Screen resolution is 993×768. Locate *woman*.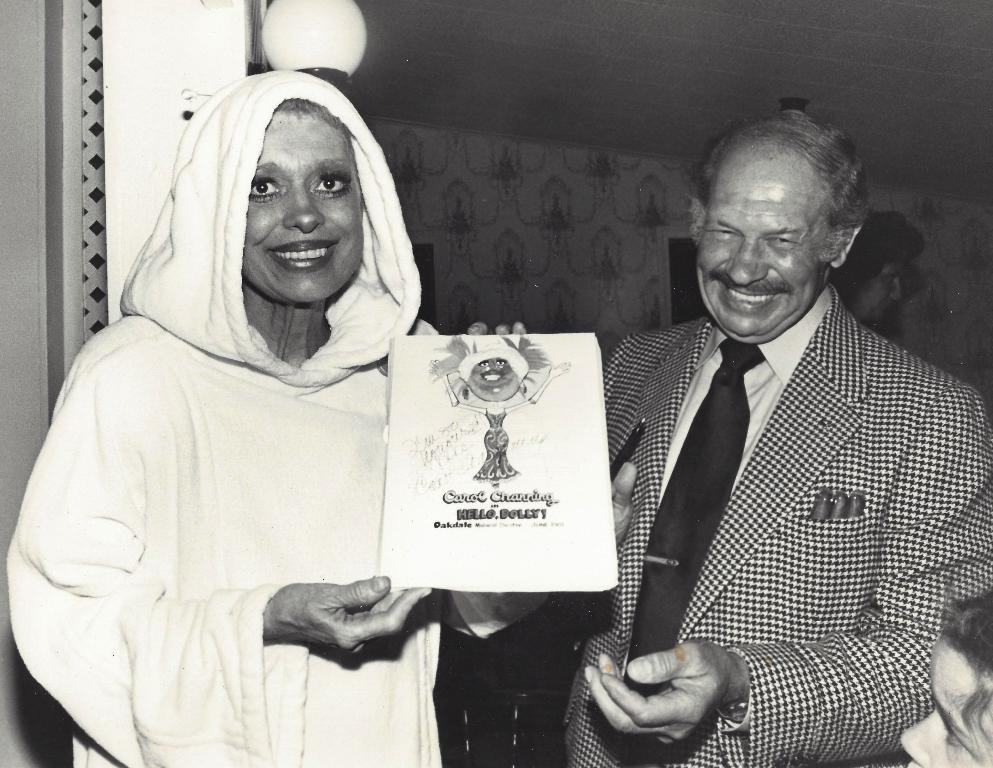
[30, 74, 515, 767].
